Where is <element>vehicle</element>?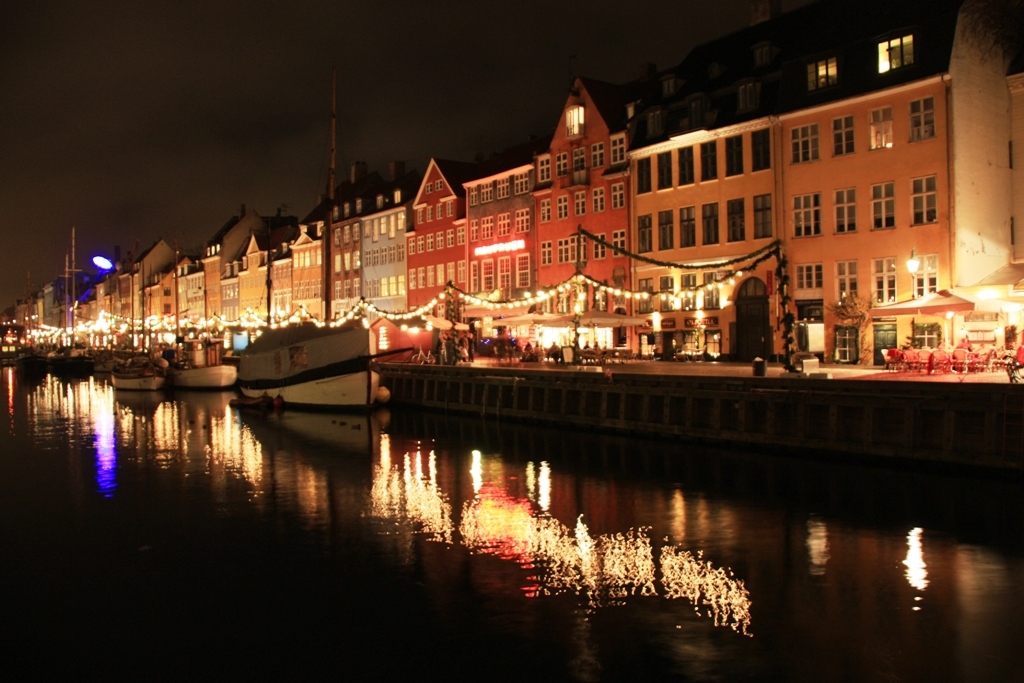
(219,315,410,424).
